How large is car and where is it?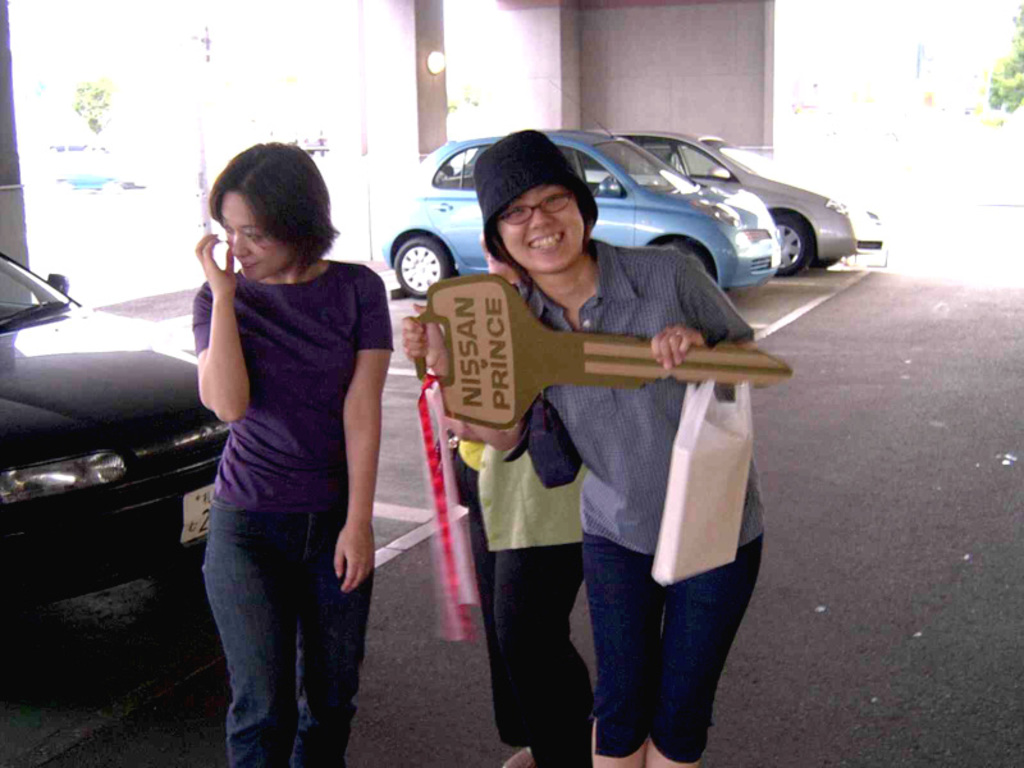
Bounding box: crop(0, 251, 238, 614).
